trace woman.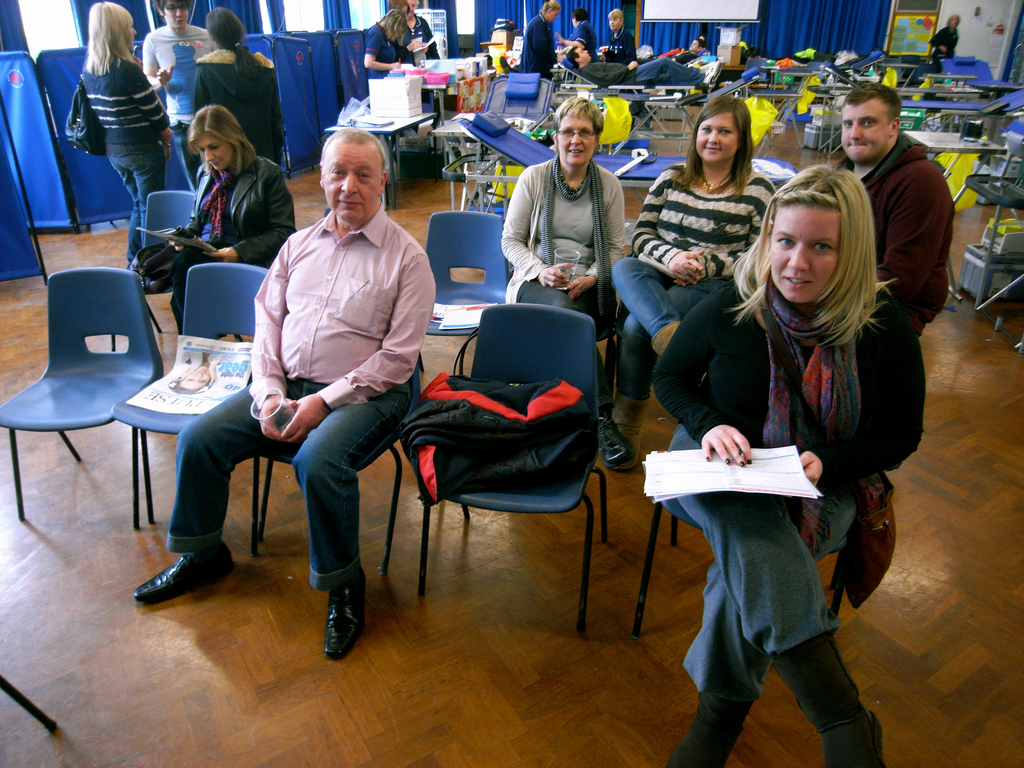
Traced to locate(929, 12, 961, 73).
